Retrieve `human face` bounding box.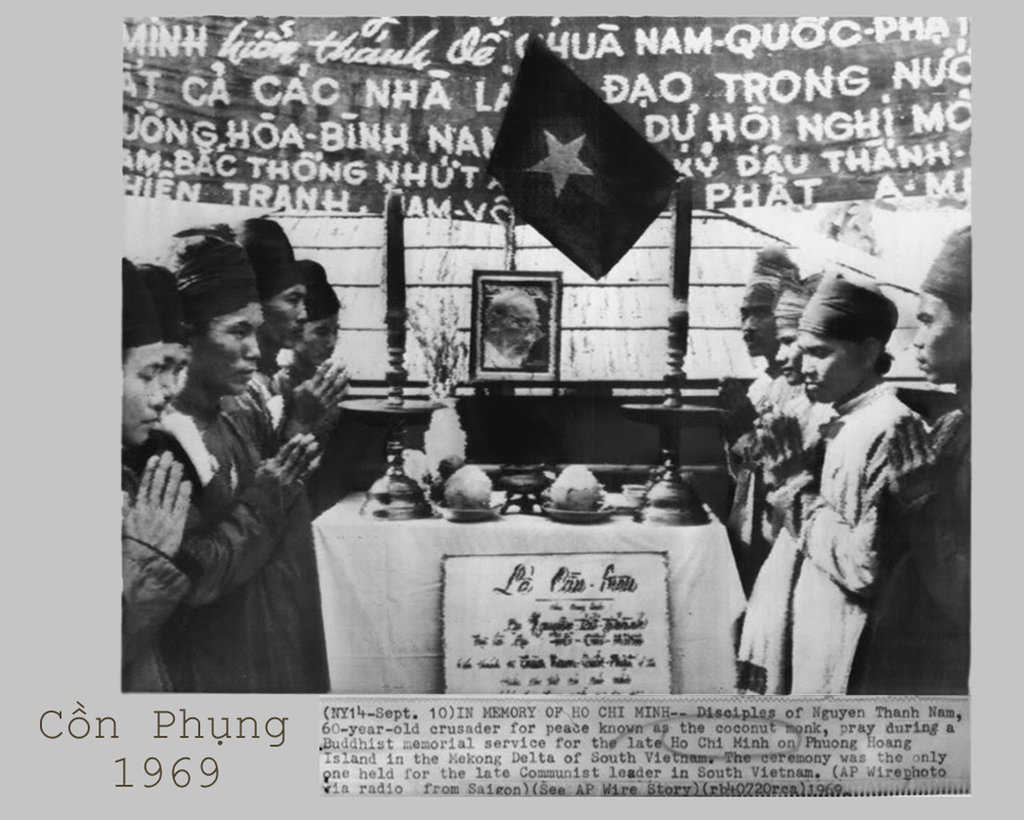
Bounding box: (794,337,866,403).
